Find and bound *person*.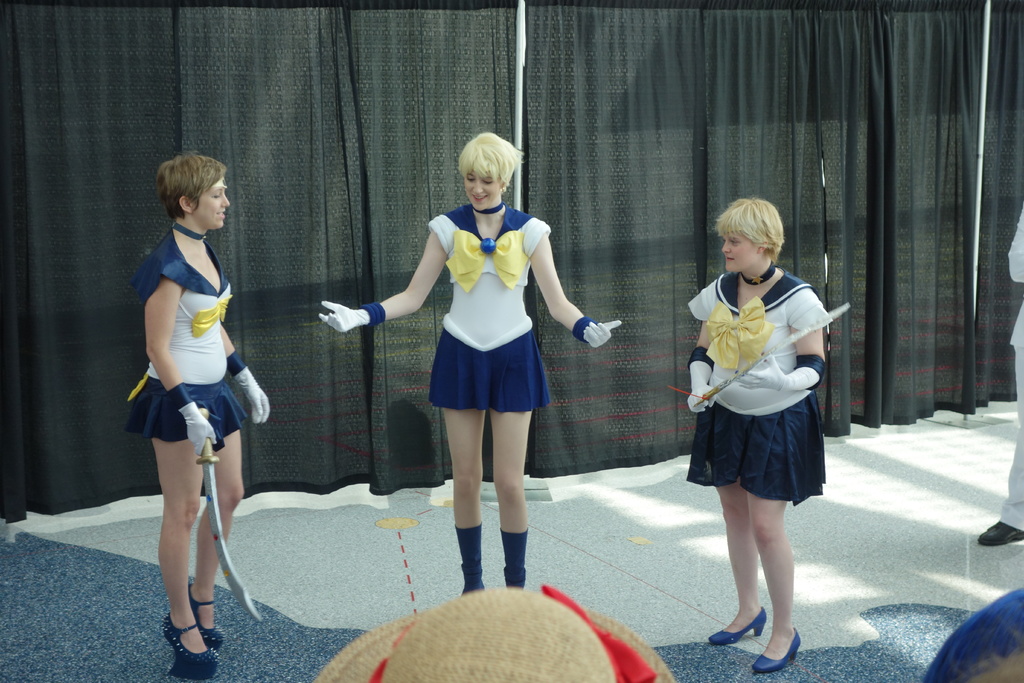
Bound: x1=668, y1=194, x2=843, y2=672.
